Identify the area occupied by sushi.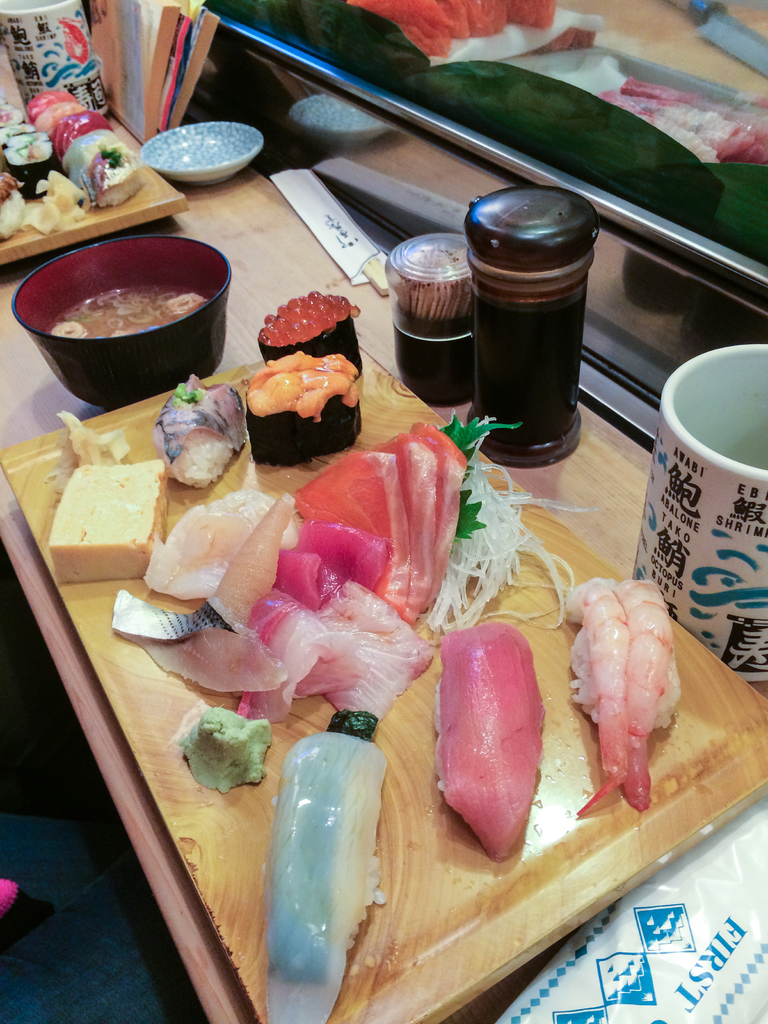
Area: bbox=[561, 579, 680, 813].
